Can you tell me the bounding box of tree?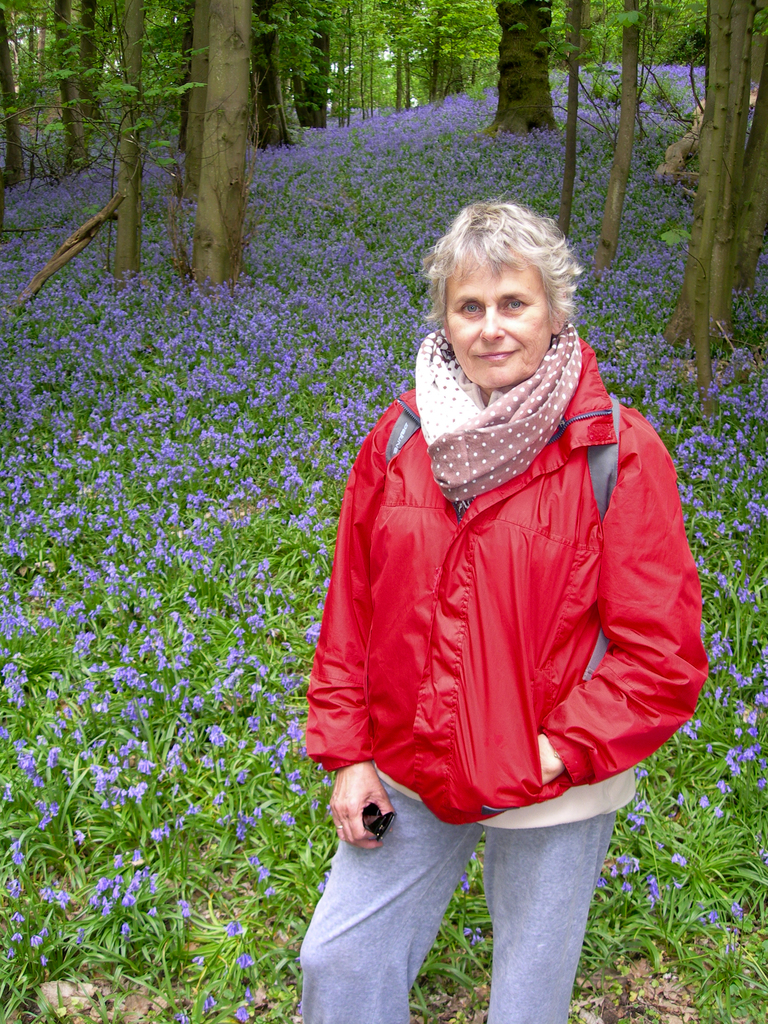
<region>68, 1, 108, 111</region>.
